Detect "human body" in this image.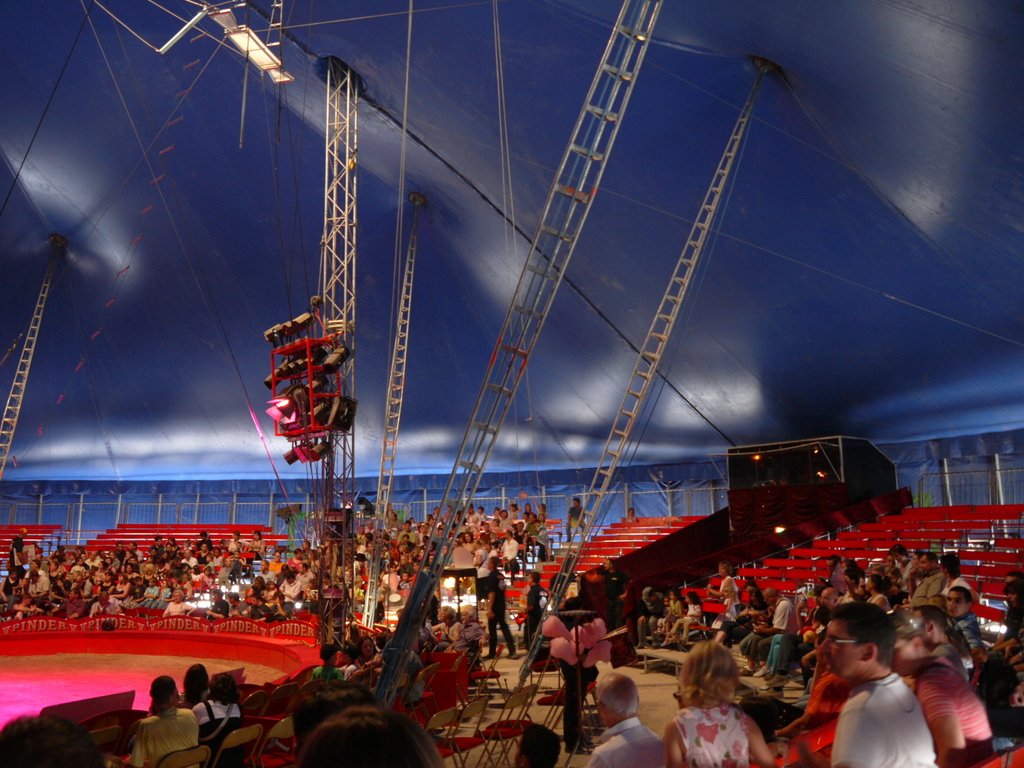
Detection: (x1=568, y1=500, x2=593, y2=538).
